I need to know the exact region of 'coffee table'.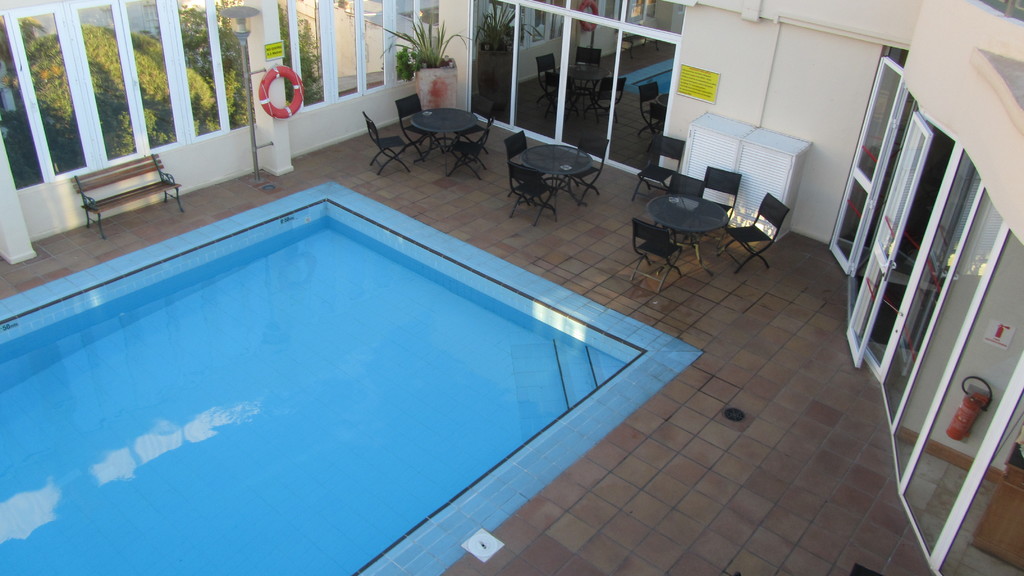
Region: left=649, top=193, right=731, bottom=269.
